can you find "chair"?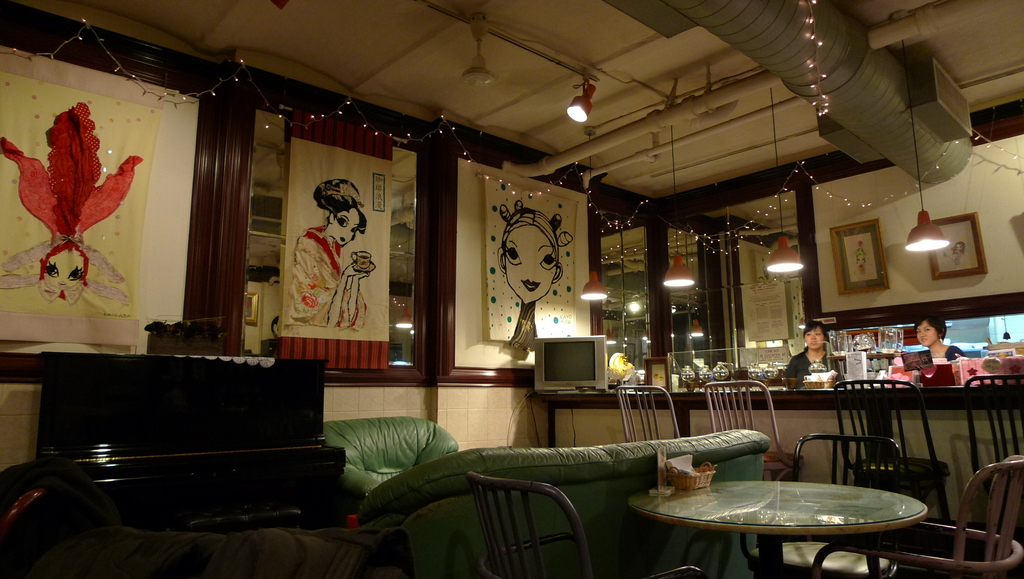
Yes, bounding box: Rect(746, 430, 915, 578).
